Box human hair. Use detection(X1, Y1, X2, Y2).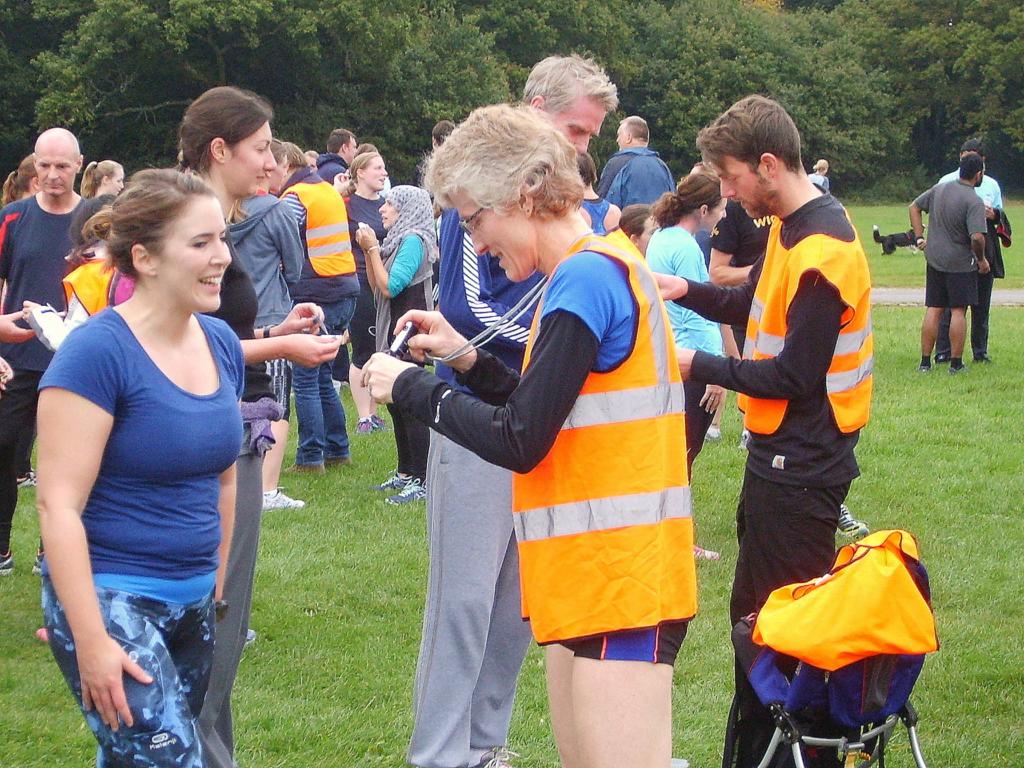
detection(959, 140, 985, 156).
